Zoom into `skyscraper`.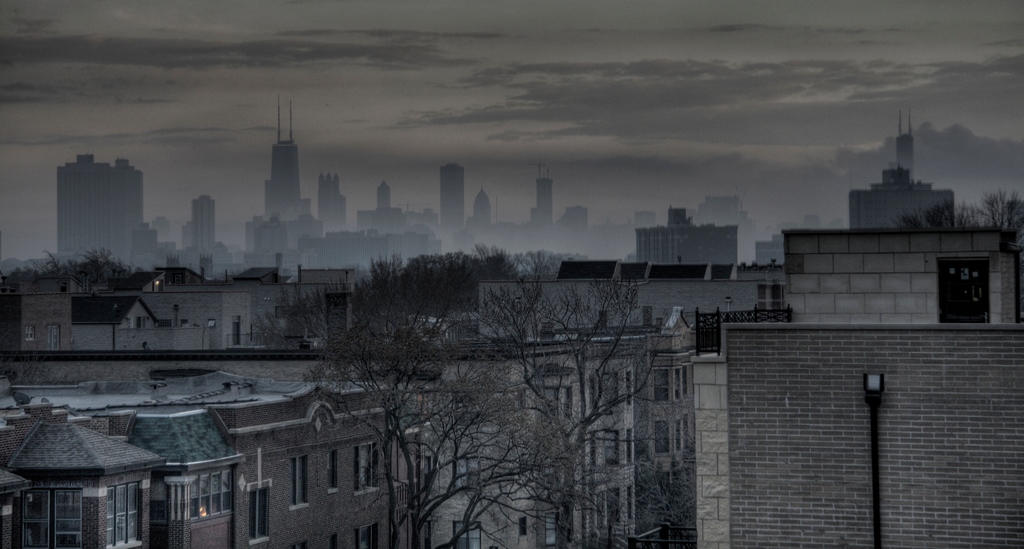
Zoom target: 358/181/408/234.
